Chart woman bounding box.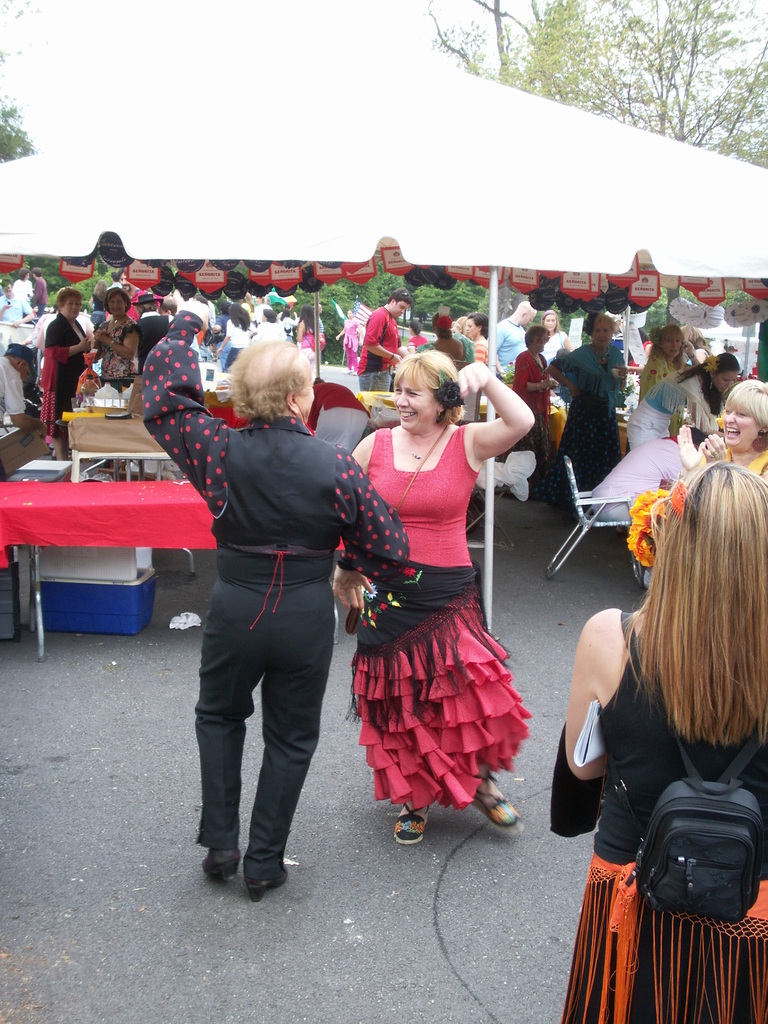
Charted: l=460, t=307, r=494, b=369.
